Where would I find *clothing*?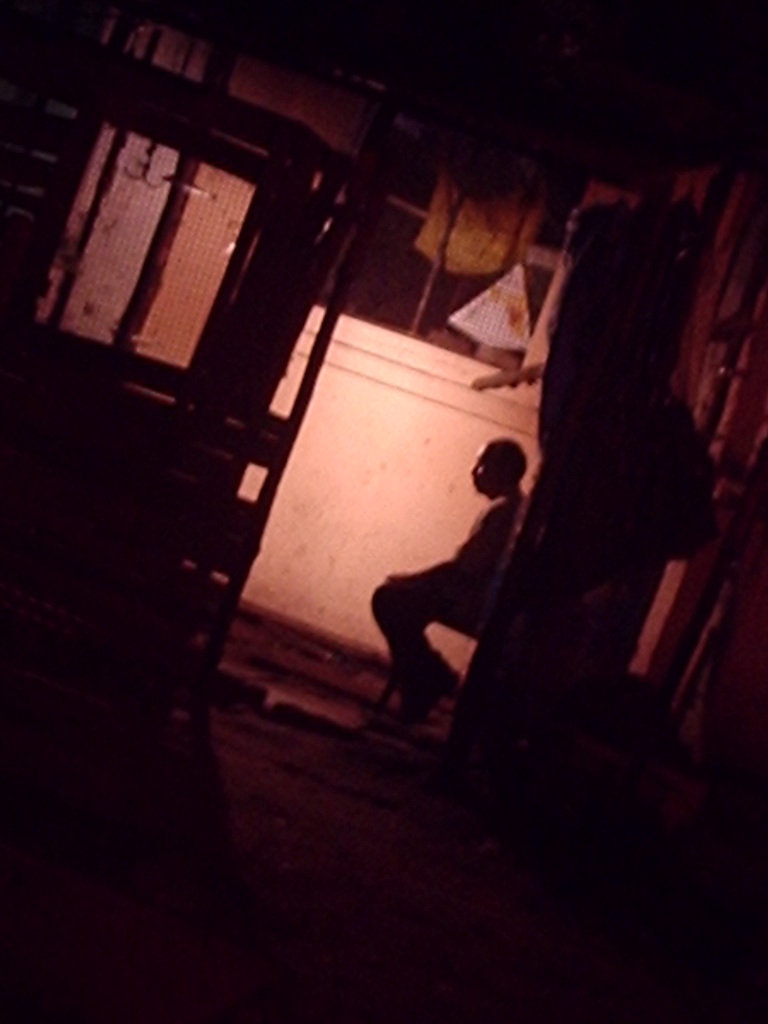
At 369, 497, 523, 698.
